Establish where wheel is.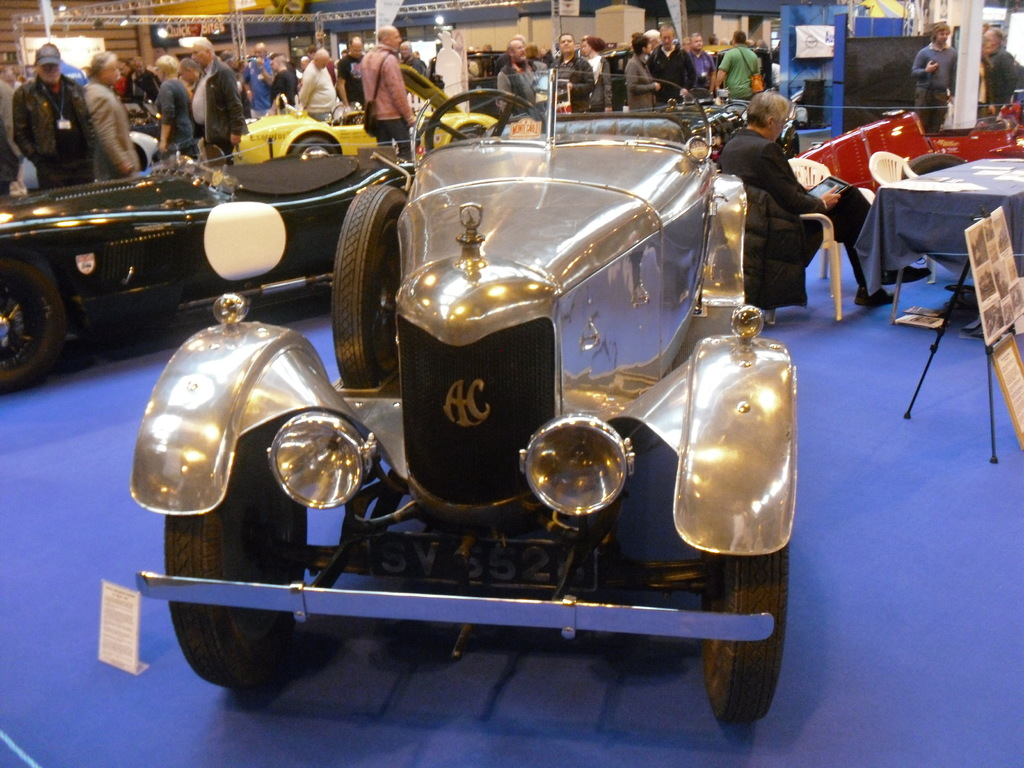
Established at 324 177 412 402.
